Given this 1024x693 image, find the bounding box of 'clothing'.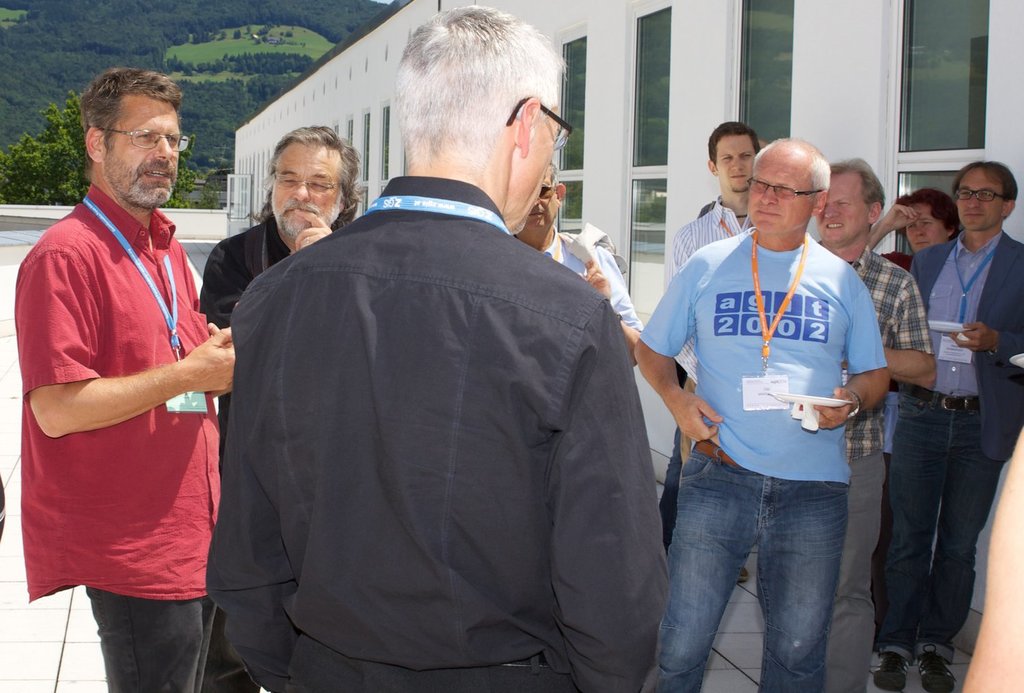
l=654, t=193, r=750, b=556.
